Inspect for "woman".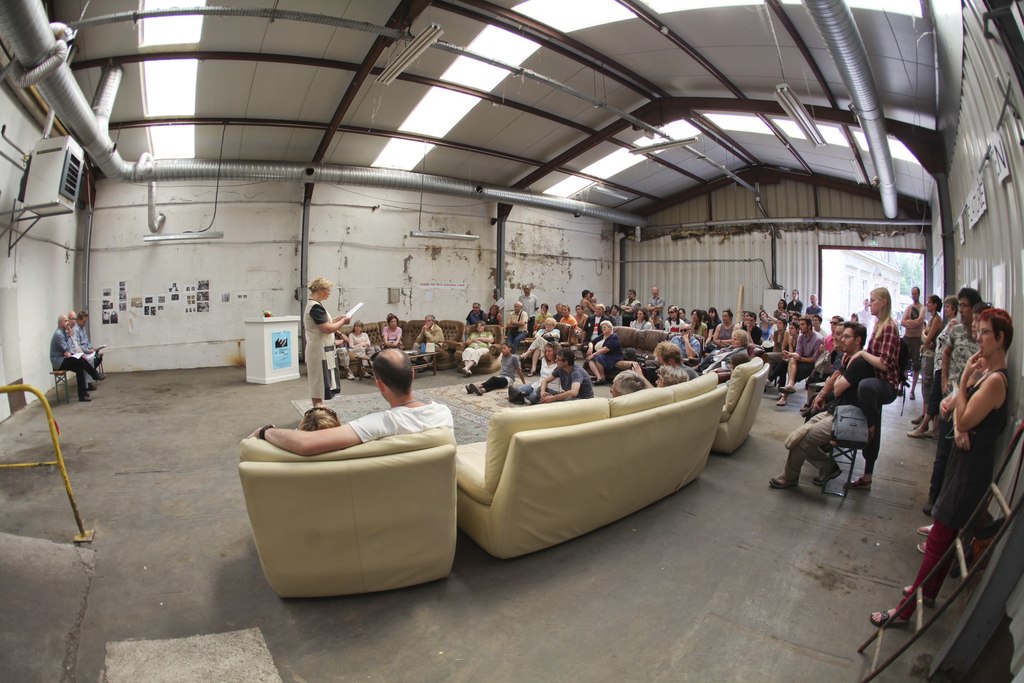
Inspection: region(712, 309, 733, 347).
